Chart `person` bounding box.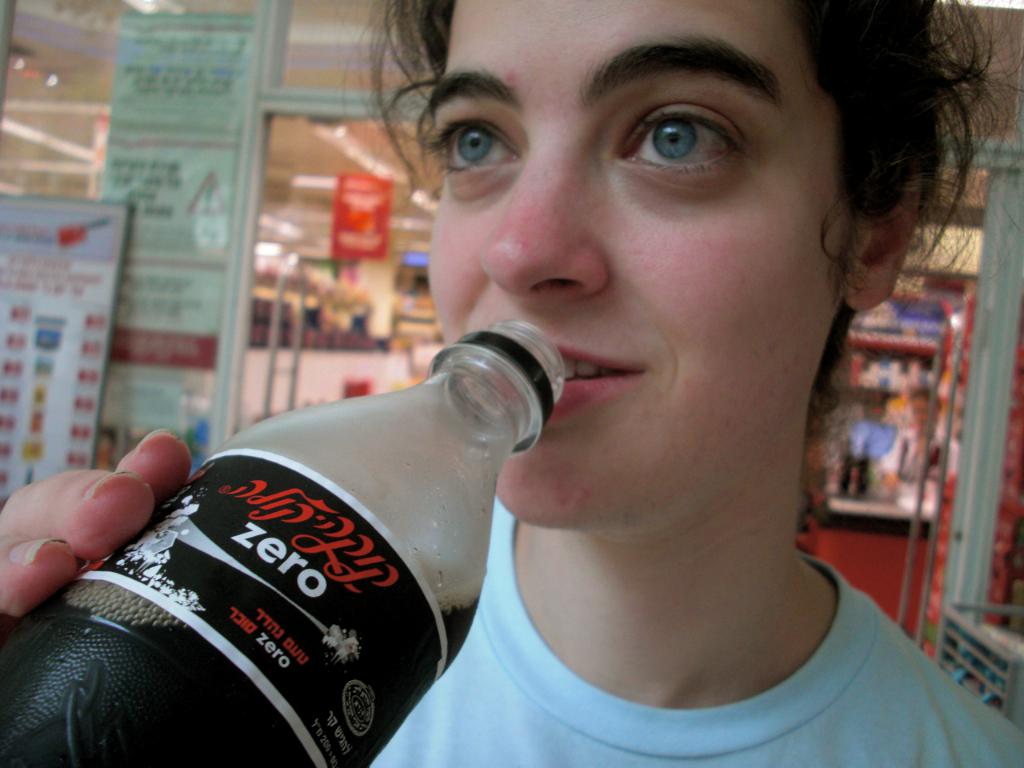
Charted: {"x1": 0, "y1": 2, "x2": 1023, "y2": 767}.
